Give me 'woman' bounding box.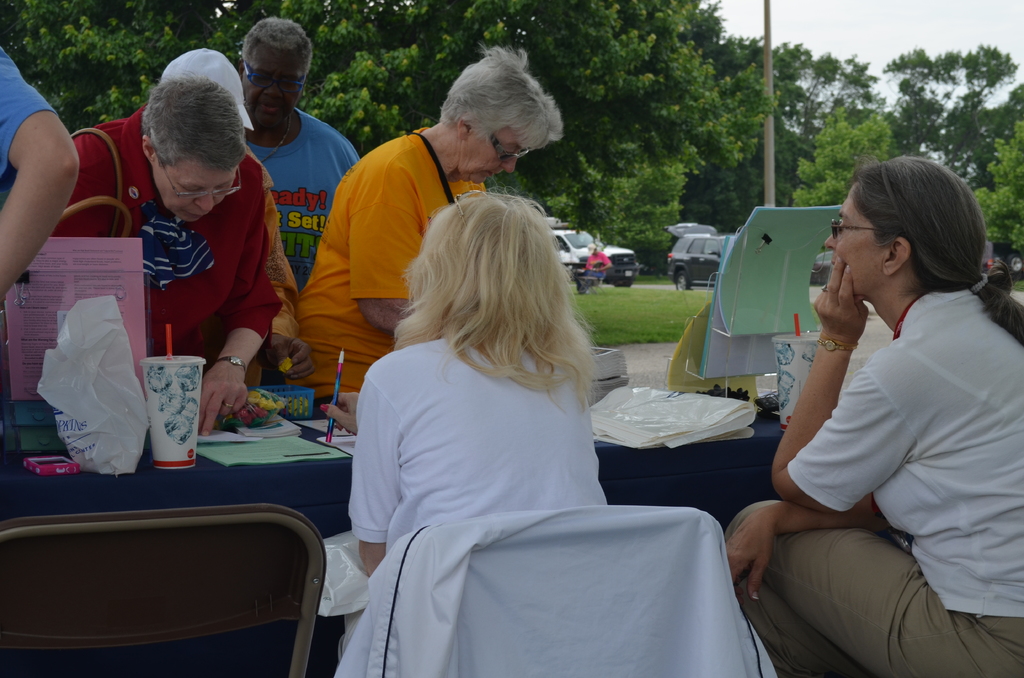
290,43,572,401.
